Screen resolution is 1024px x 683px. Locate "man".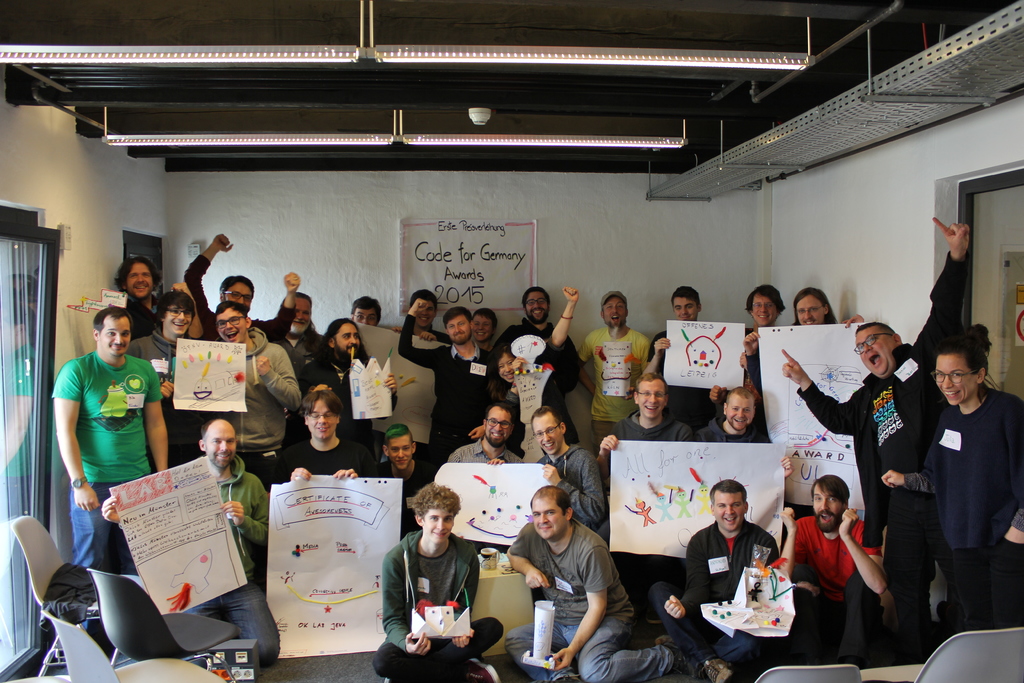
x1=206, y1=298, x2=298, y2=486.
